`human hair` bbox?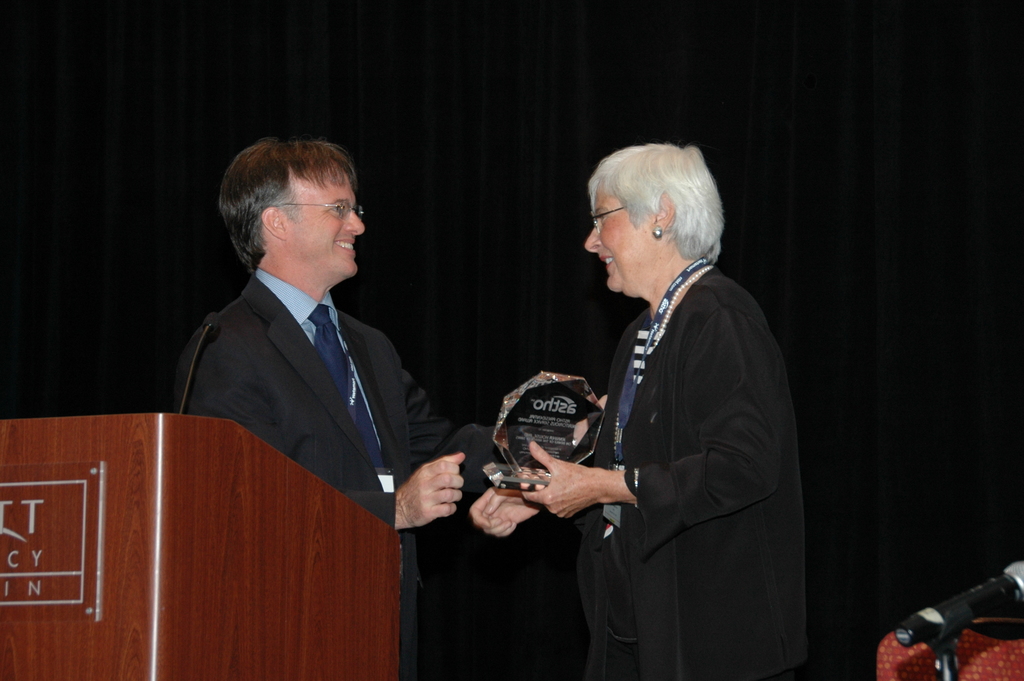
bbox=(580, 141, 726, 289)
